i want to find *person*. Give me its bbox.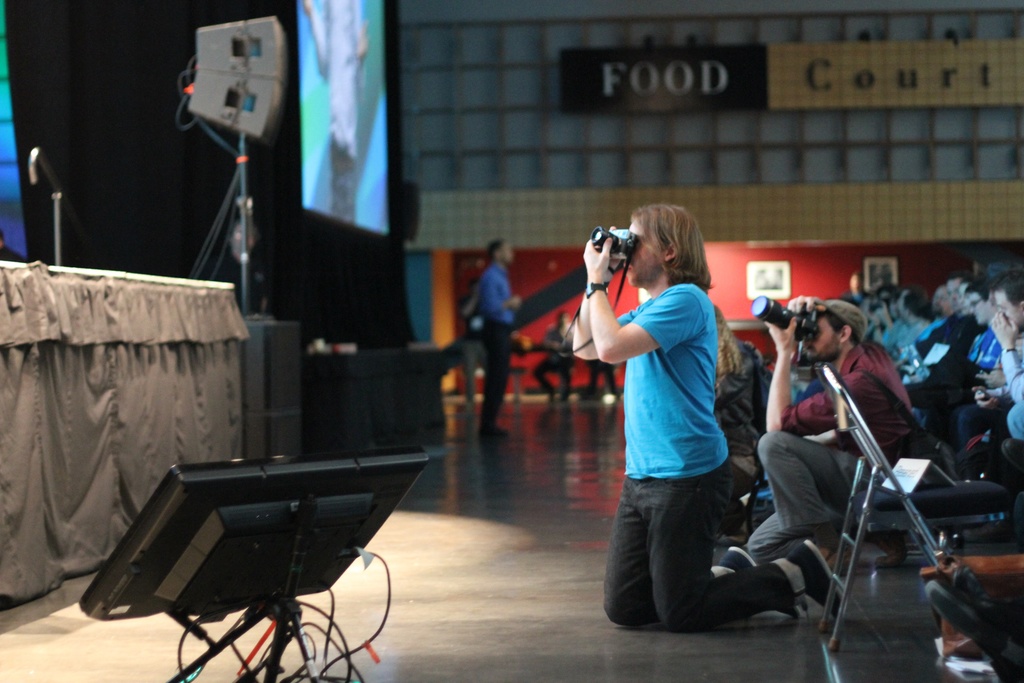
rect(530, 309, 581, 409).
